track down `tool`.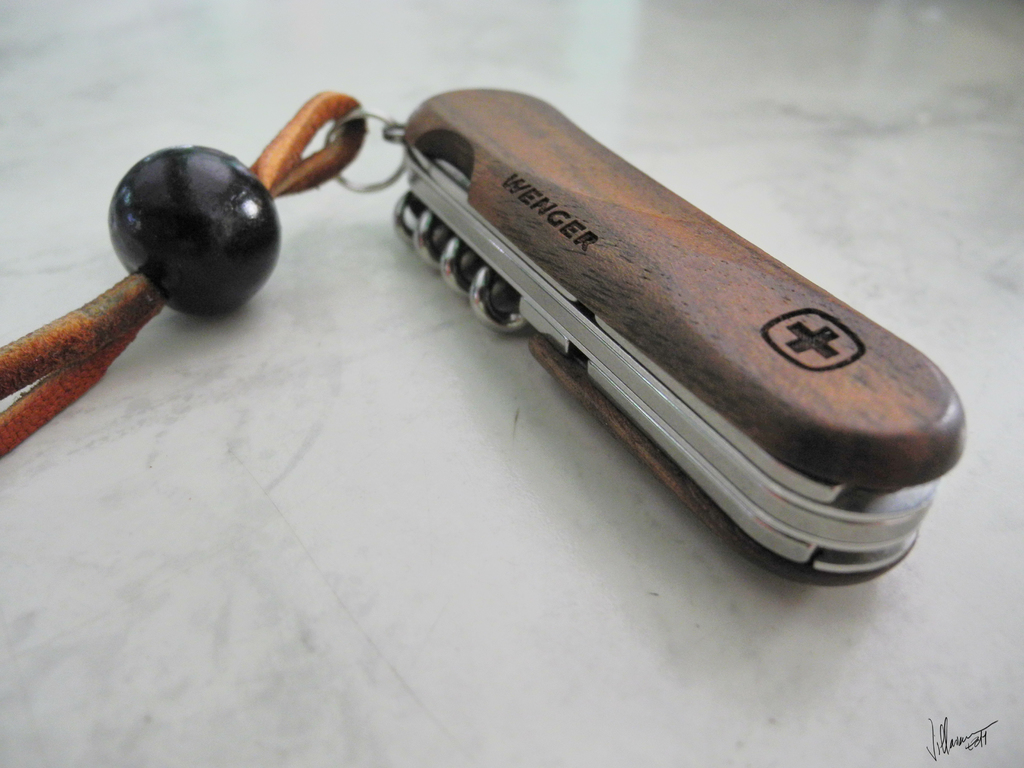
Tracked to bbox=[0, 69, 973, 605].
